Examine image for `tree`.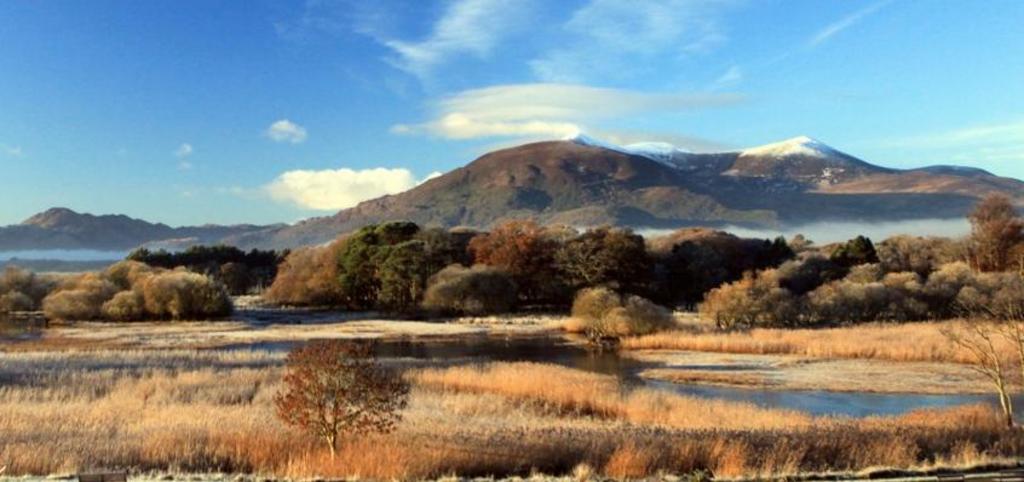
Examination result: bbox=(557, 224, 640, 295).
